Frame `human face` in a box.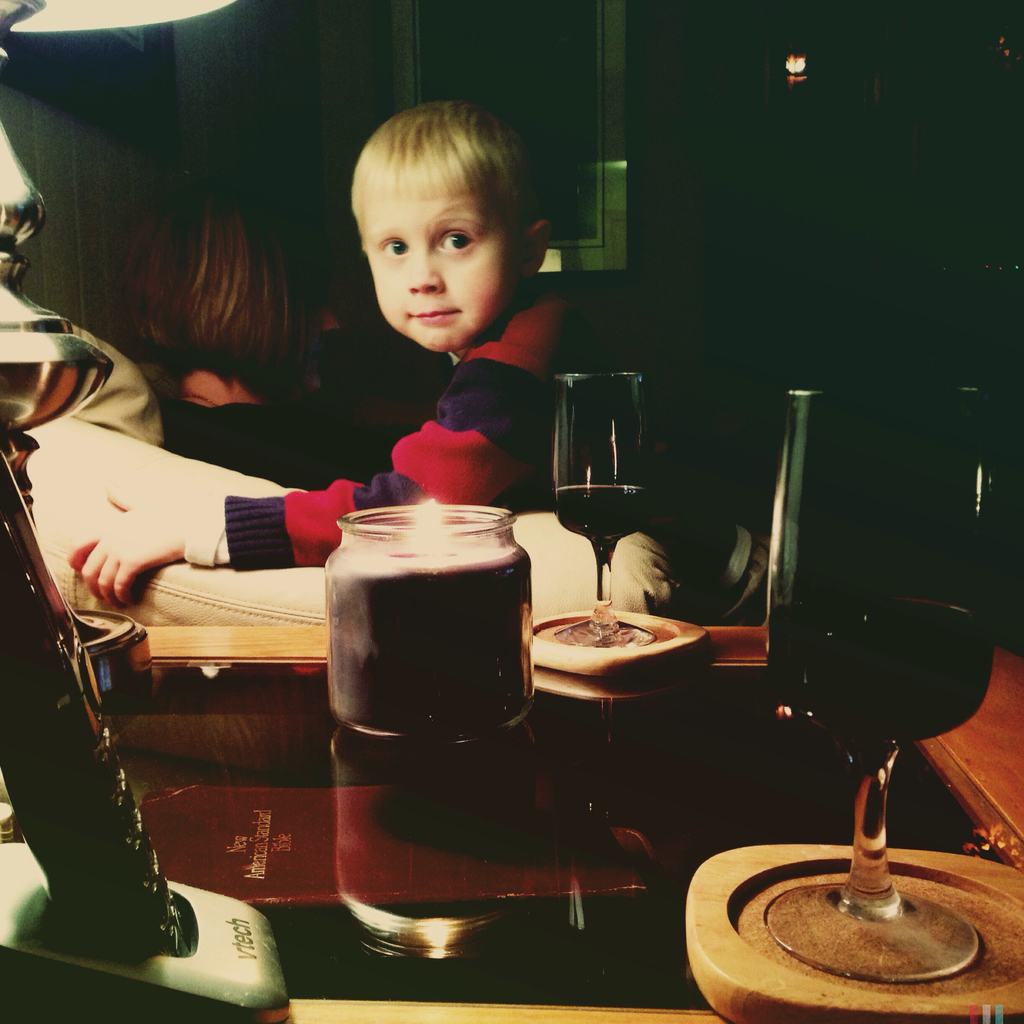
(354, 174, 513, 351).
